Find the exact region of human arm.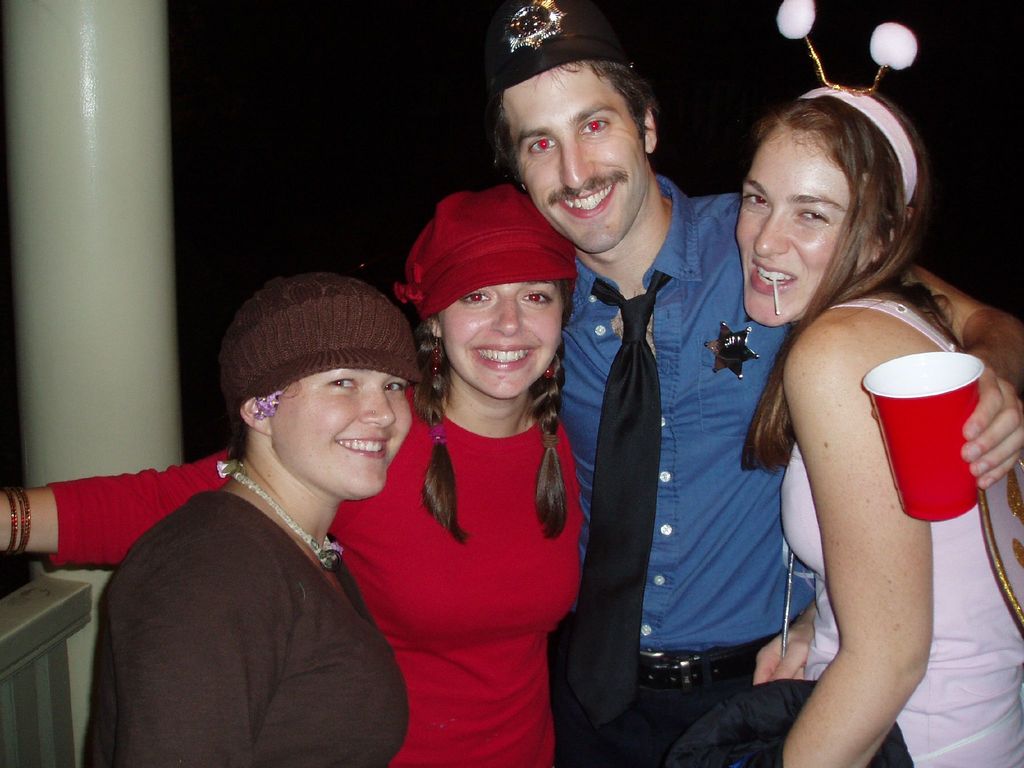
Exact region: <bbox>104, 527, 248, 765</bbox>.
